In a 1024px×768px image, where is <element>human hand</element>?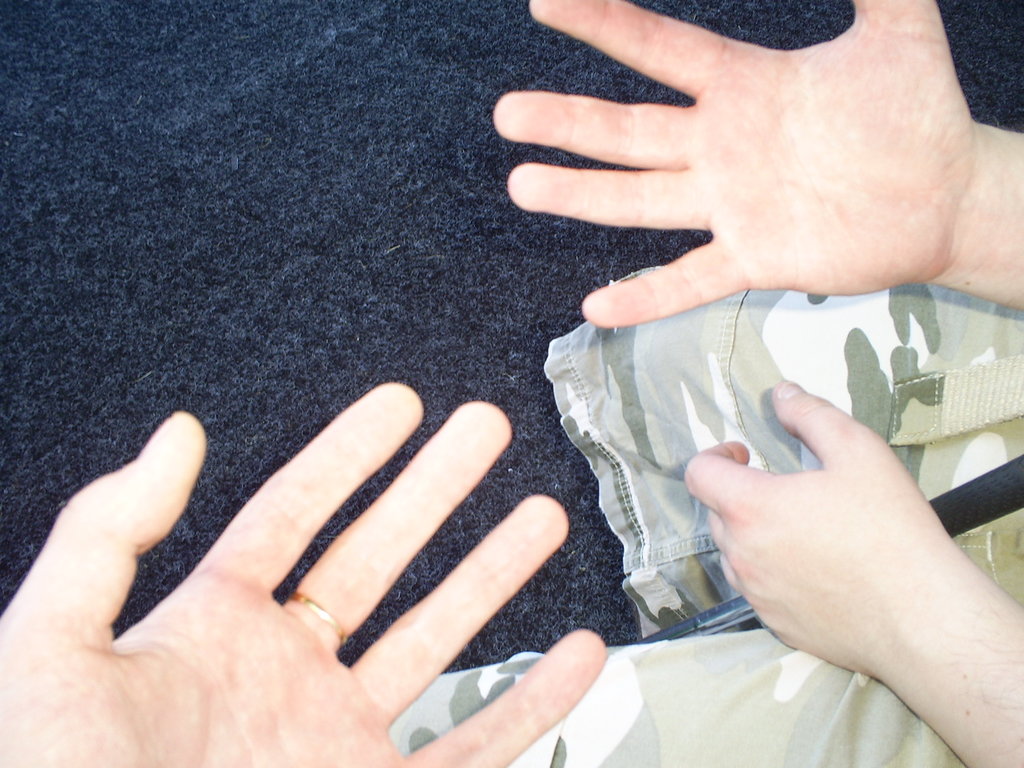
[x1=0, y1=382, x2=607, y2=767].
